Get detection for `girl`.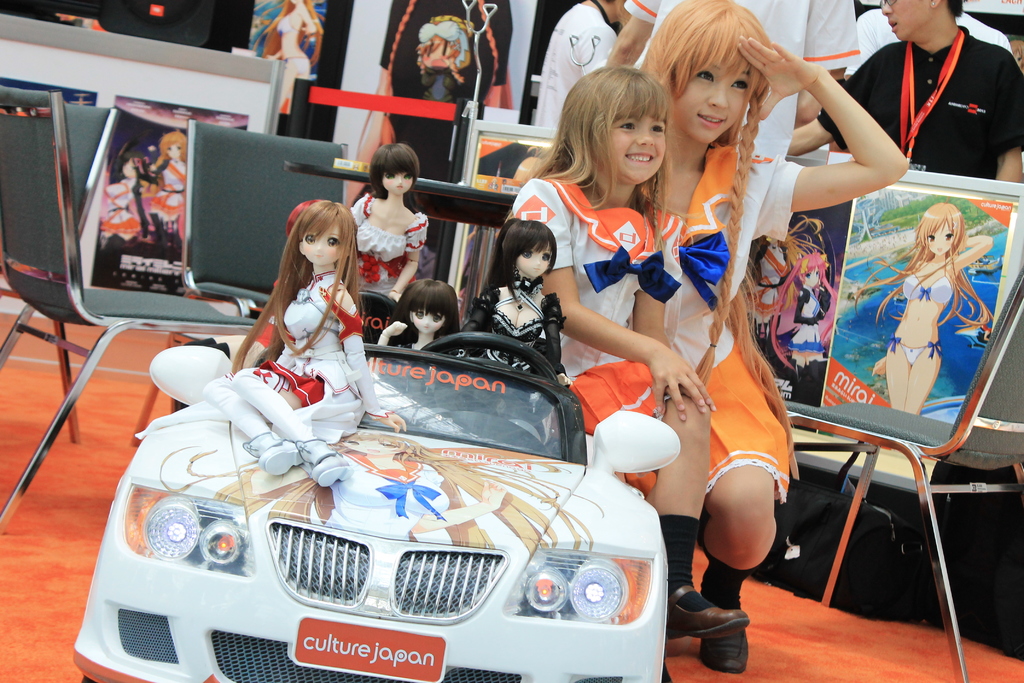
Detection: (501, 61, 748, 682).
